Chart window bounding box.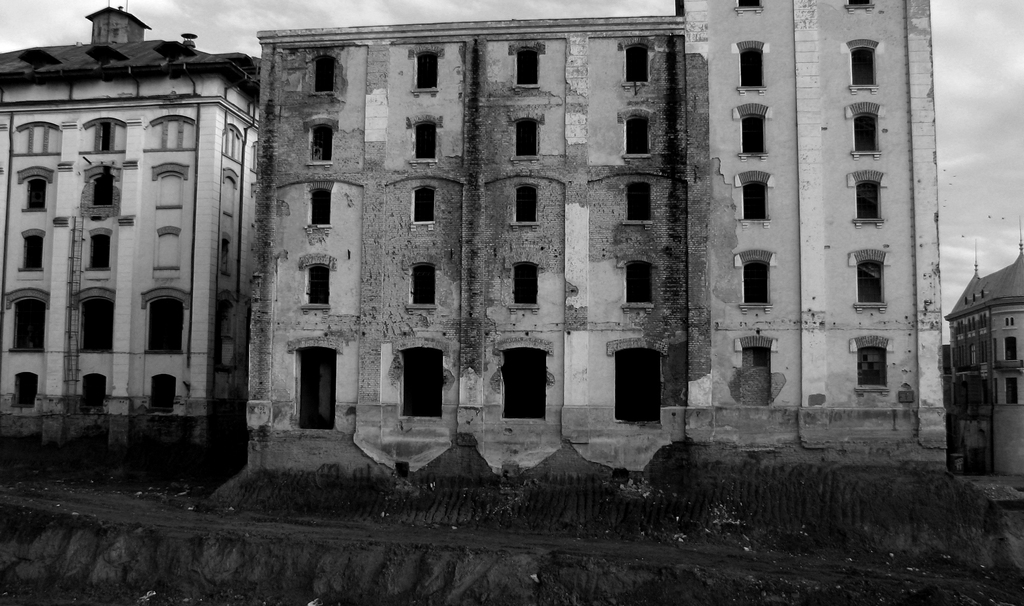
Charted: left=739, top=347, right=775, bottom=406.
